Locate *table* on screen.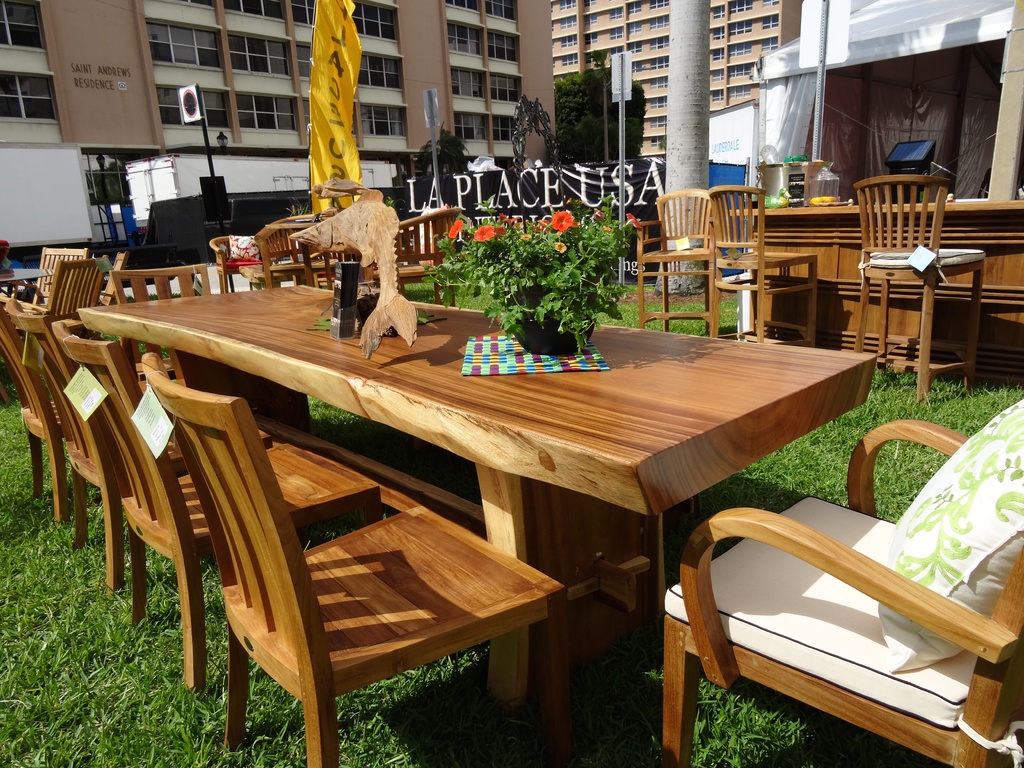
On screen at Rect(0, 266, 52, 301).
